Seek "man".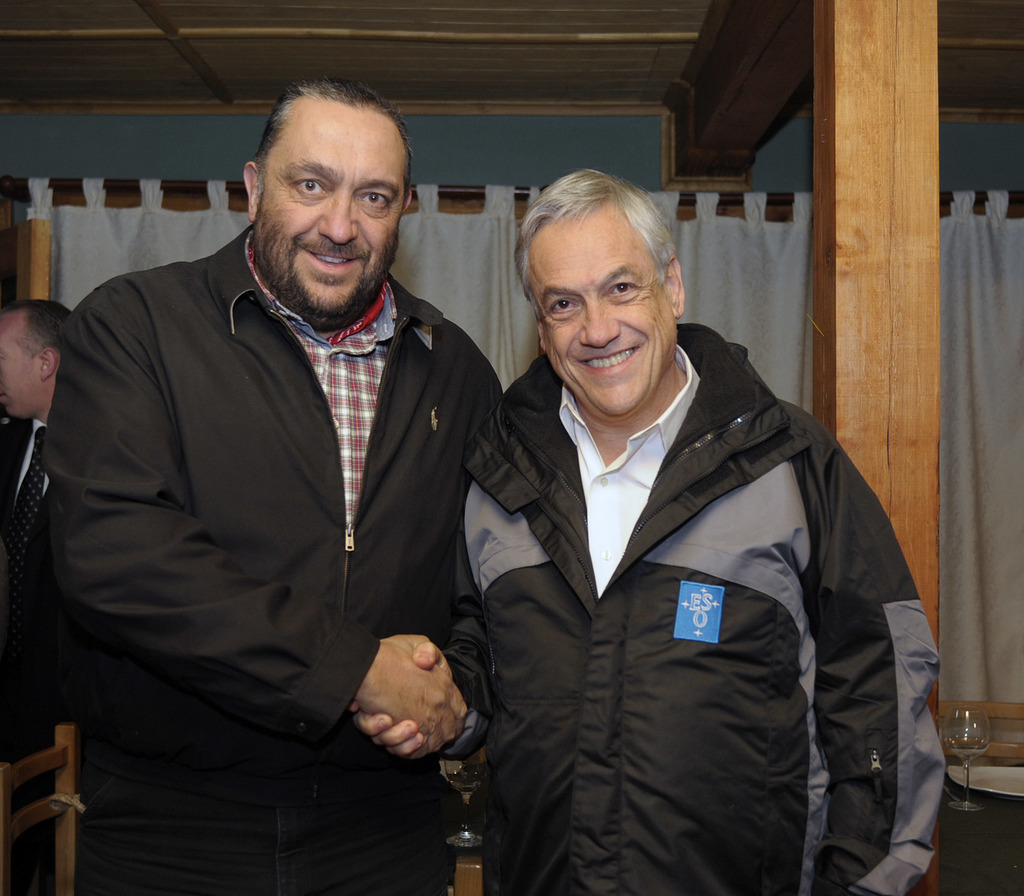
<box>44,55,543,877</box>.
